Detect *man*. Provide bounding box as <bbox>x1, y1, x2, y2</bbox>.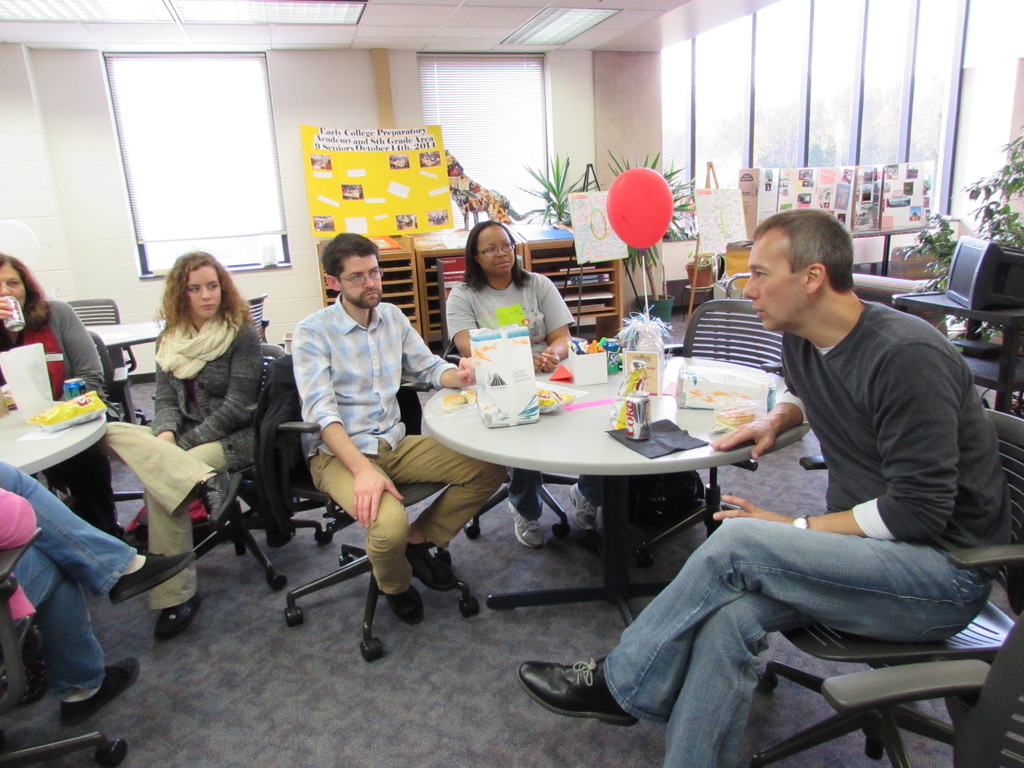
<bbox>285, 228, 509, 629</bbox>.
